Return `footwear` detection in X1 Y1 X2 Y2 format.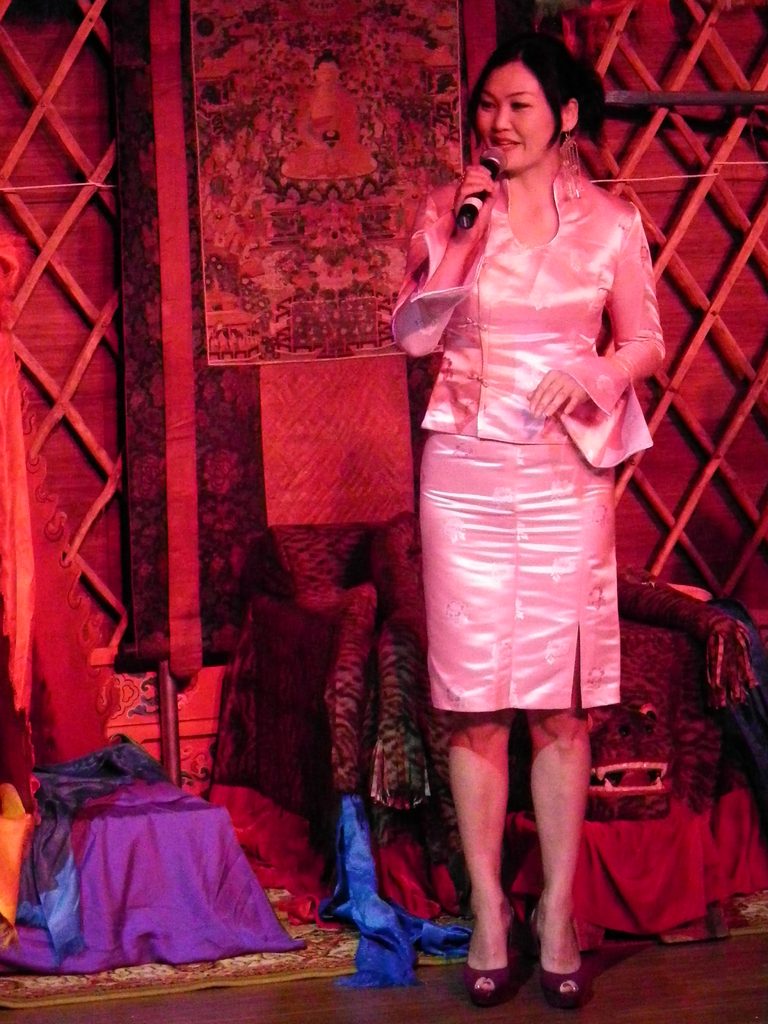
534 921 586 1006.
